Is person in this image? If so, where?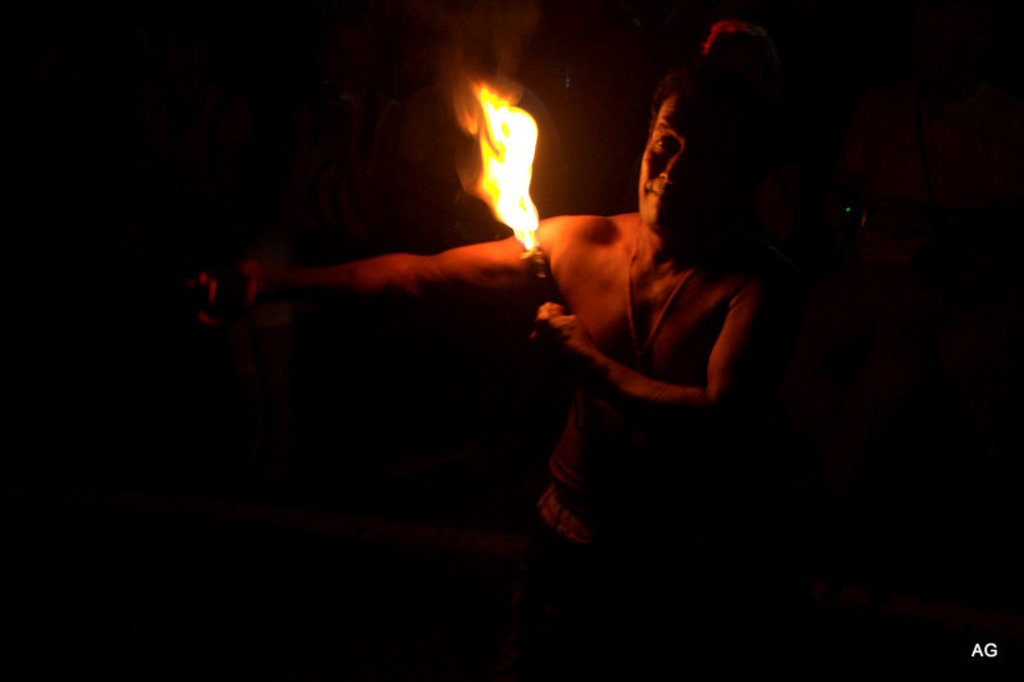
Yes, at 288/54/804/583.
